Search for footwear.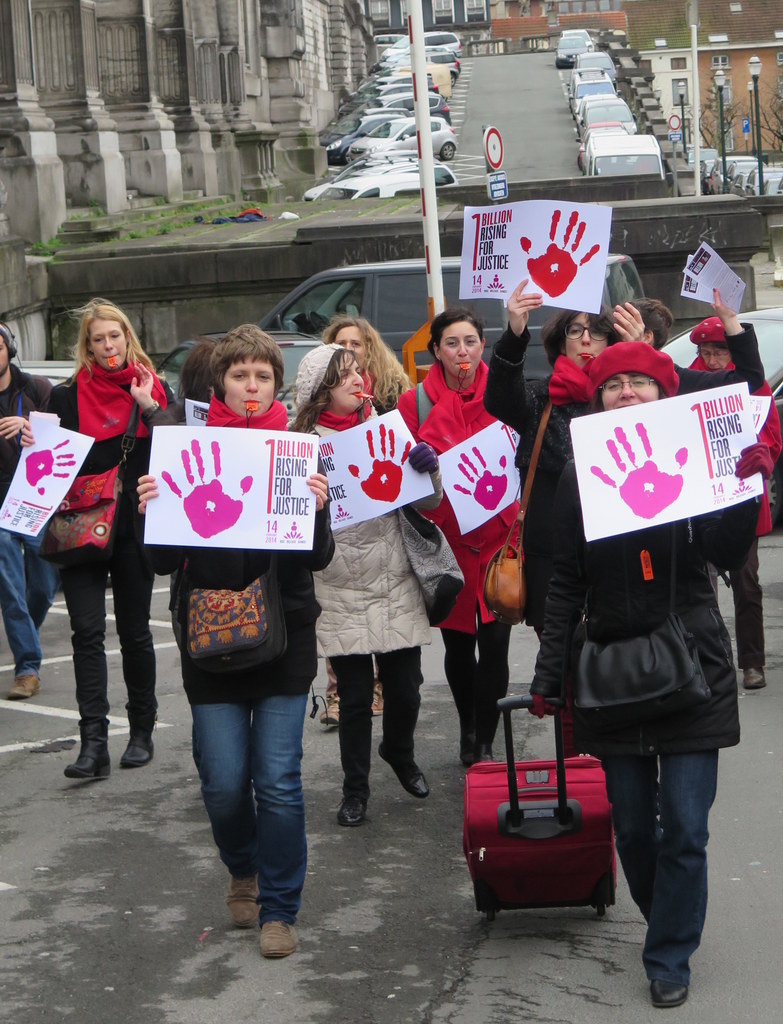
Found at <region>63, 729, 111, 785</region>.
